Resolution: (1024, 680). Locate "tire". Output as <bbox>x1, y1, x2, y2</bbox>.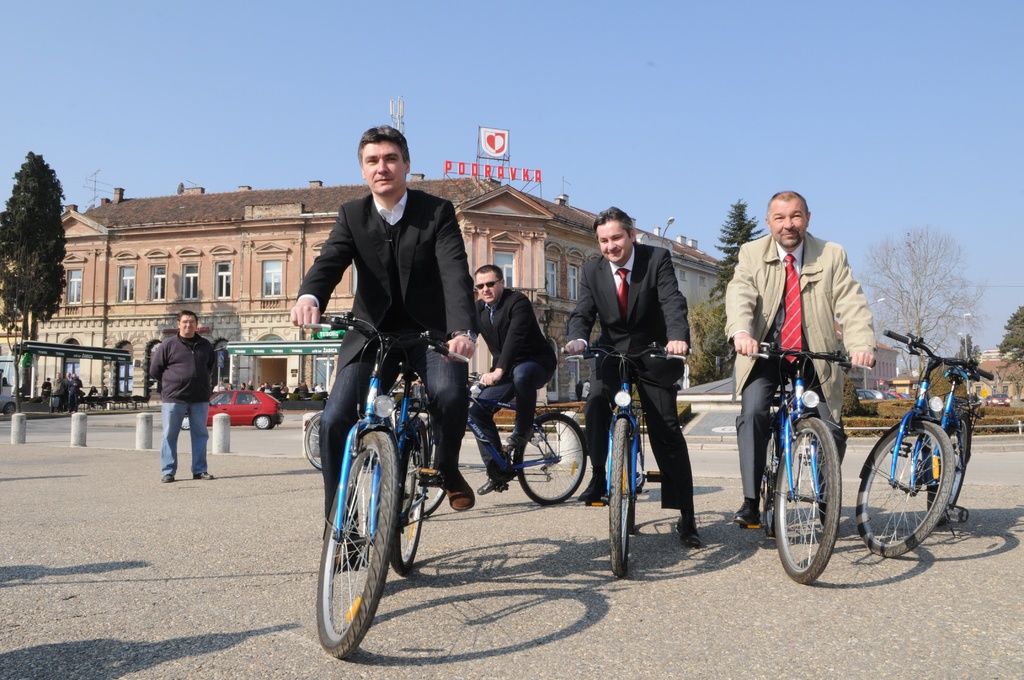
<bbox>384, 408, 435, 578</bbox>.
